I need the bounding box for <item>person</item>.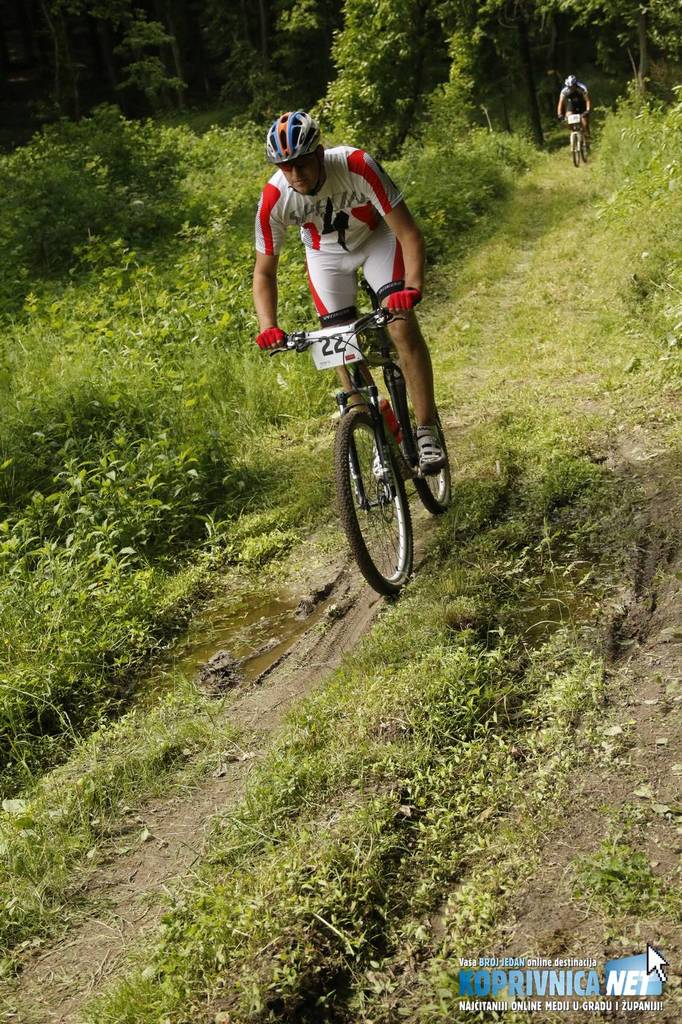
Here it is: <box>555,73,597,154</box>.
